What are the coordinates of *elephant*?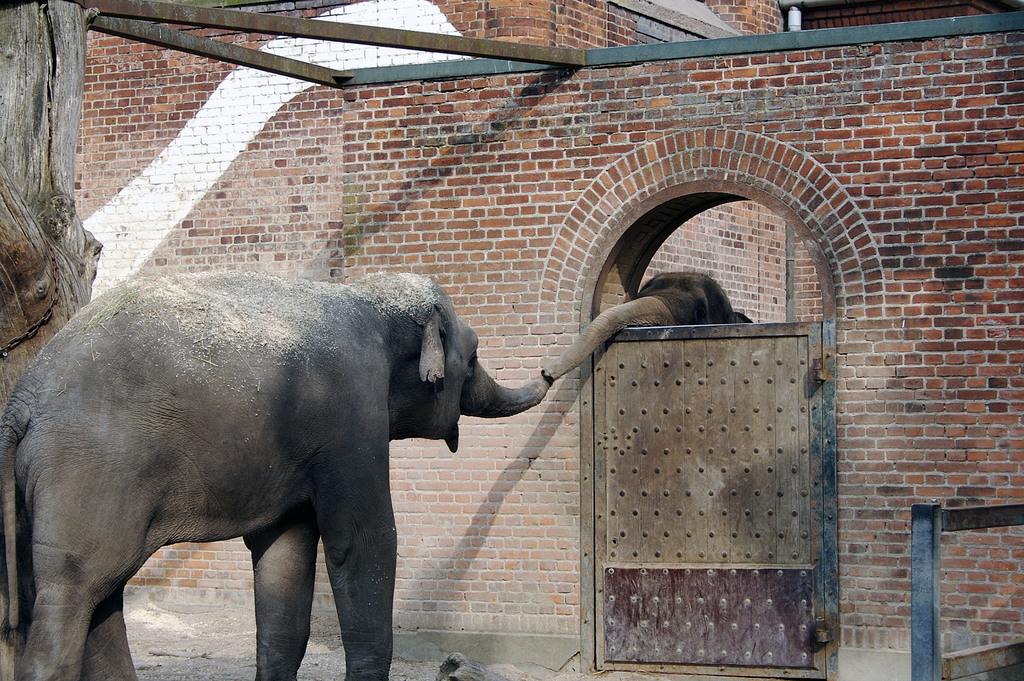
BBox(0, 262, 548, 680).
